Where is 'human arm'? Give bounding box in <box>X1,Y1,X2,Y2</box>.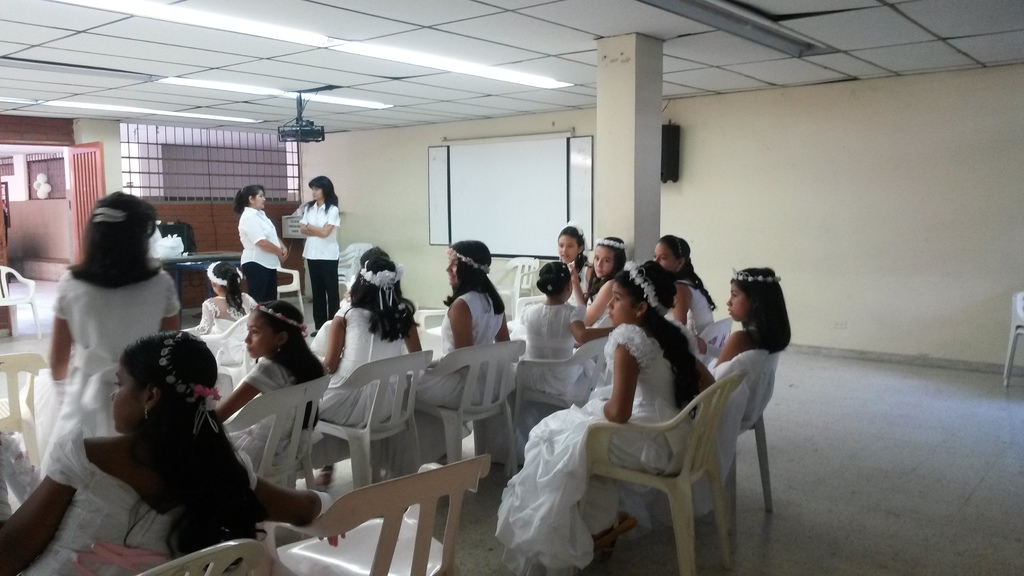
<box>446,295,477,349</box>.
